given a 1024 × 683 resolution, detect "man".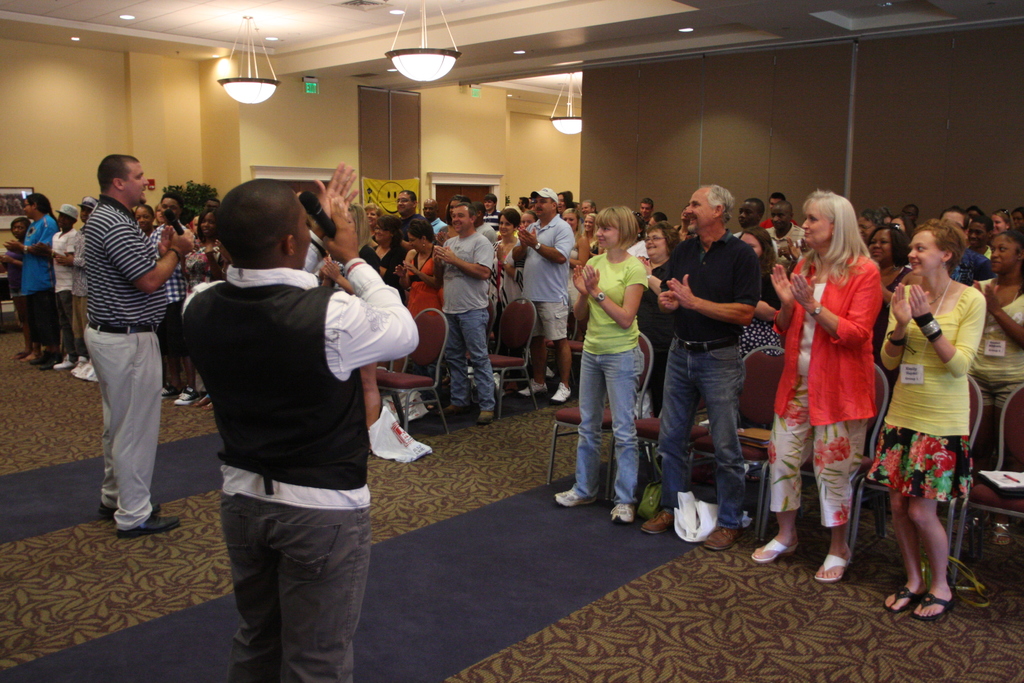
Rect(512, 186, 578, 404).
